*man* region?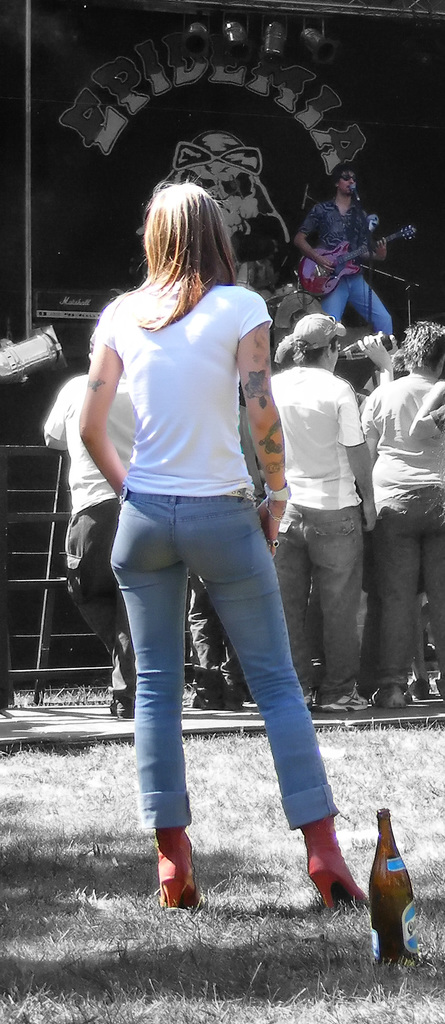
bbox(289, 164, 395, 335)
